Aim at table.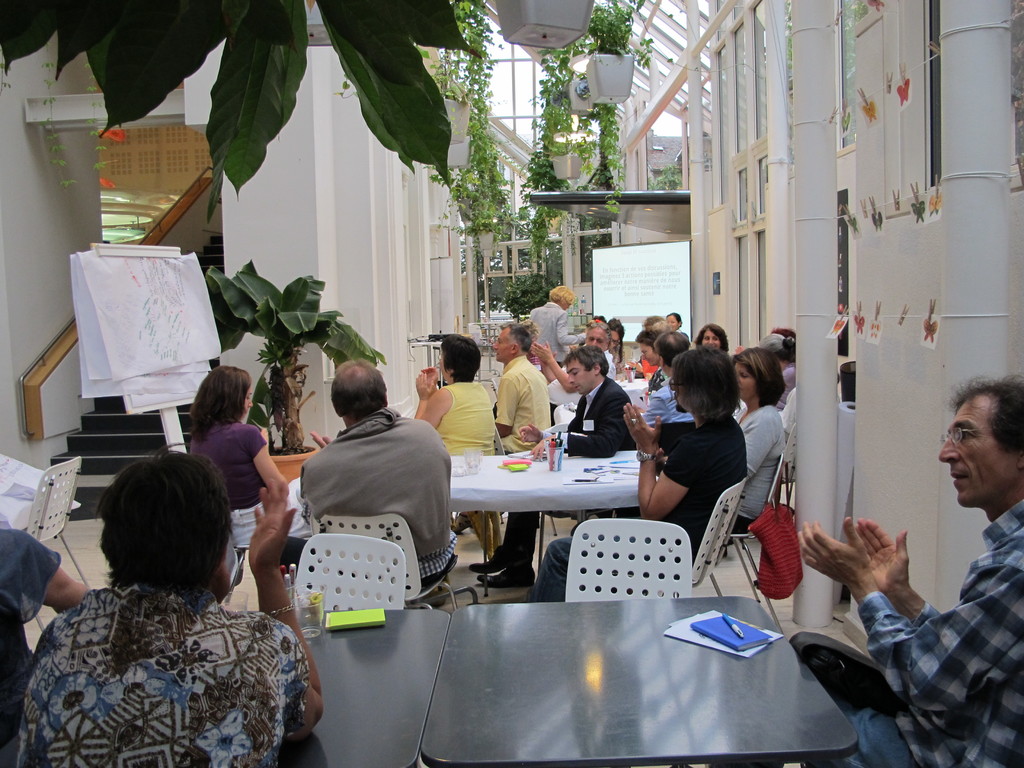
Aimed at bbox(419, 441, 659, 586).
